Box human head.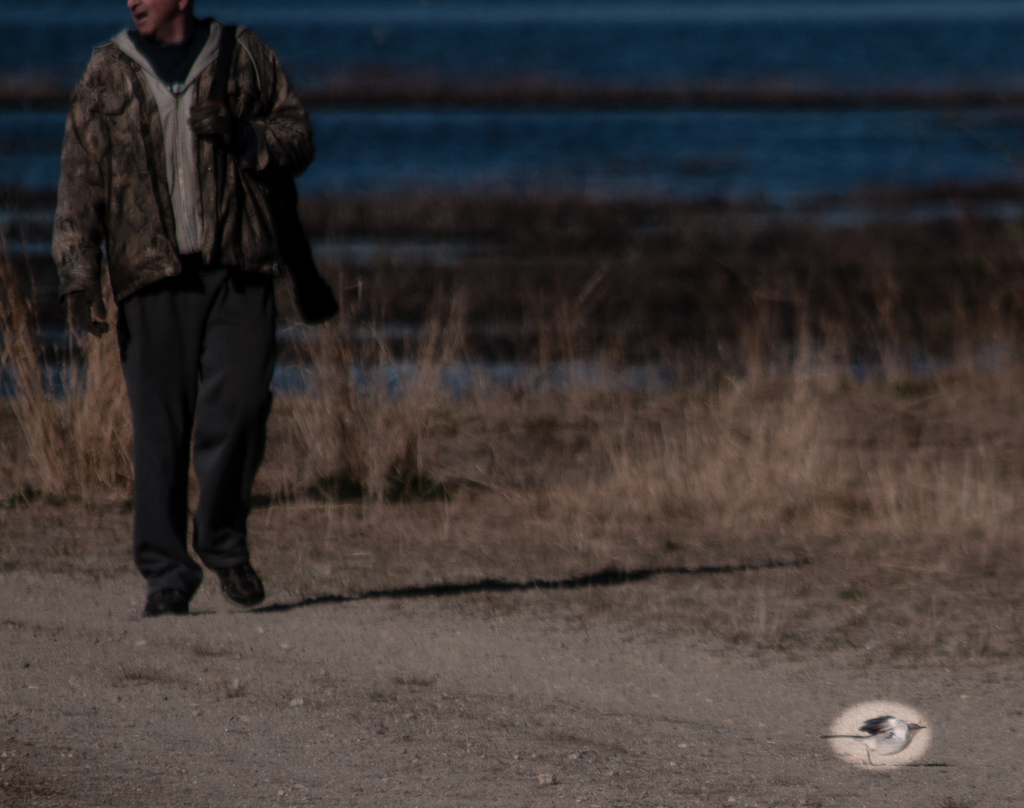
bbox=(126, 0, 186, 38).
